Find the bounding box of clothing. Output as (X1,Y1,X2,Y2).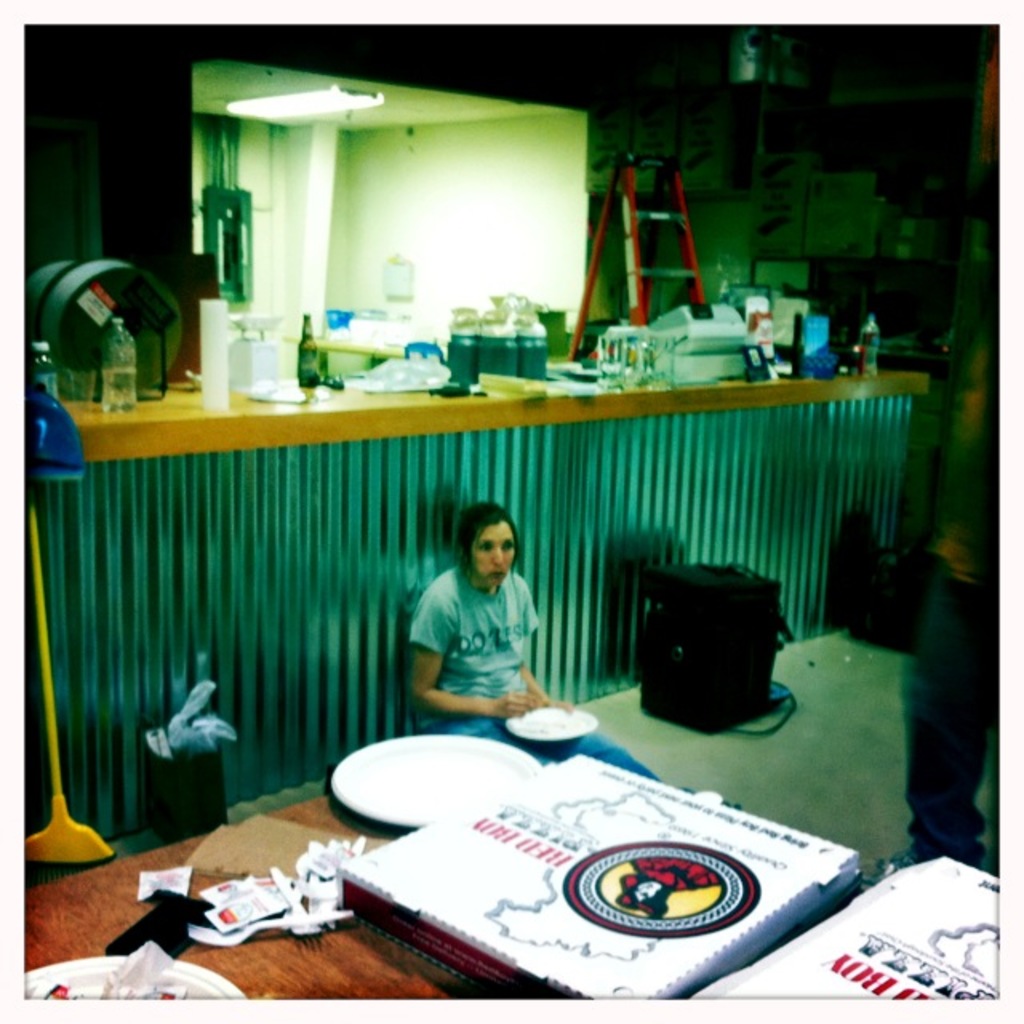
(392,550,576,746).
